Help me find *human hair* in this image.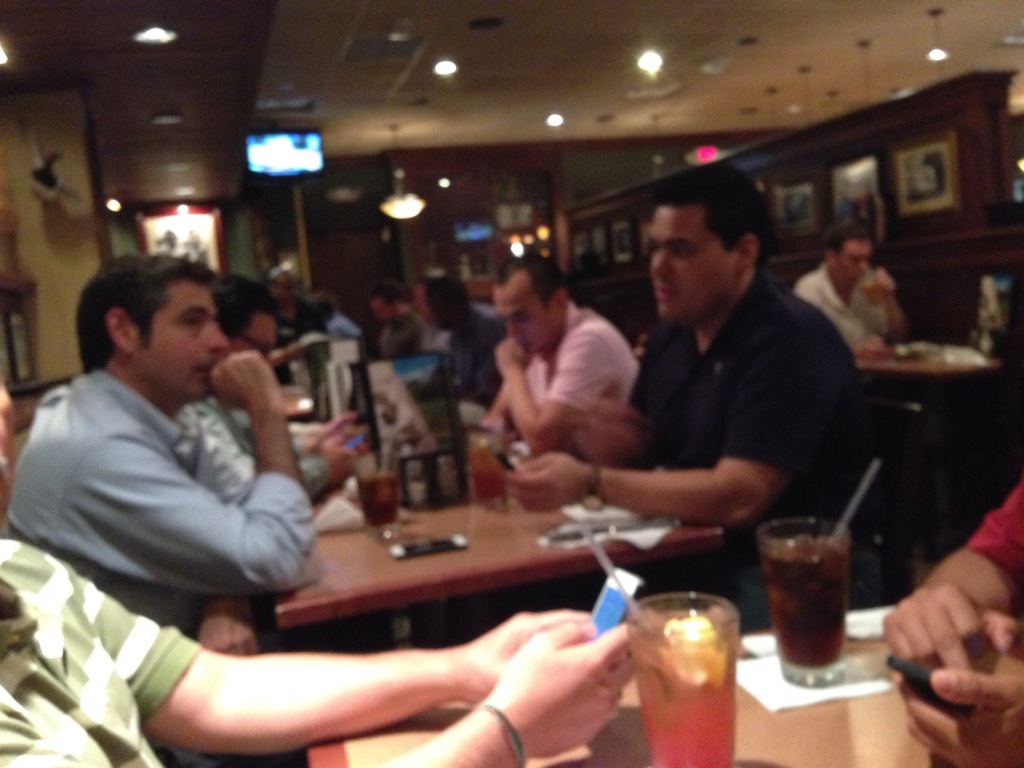
Found it: bbox(416, 275, 473, 336).
